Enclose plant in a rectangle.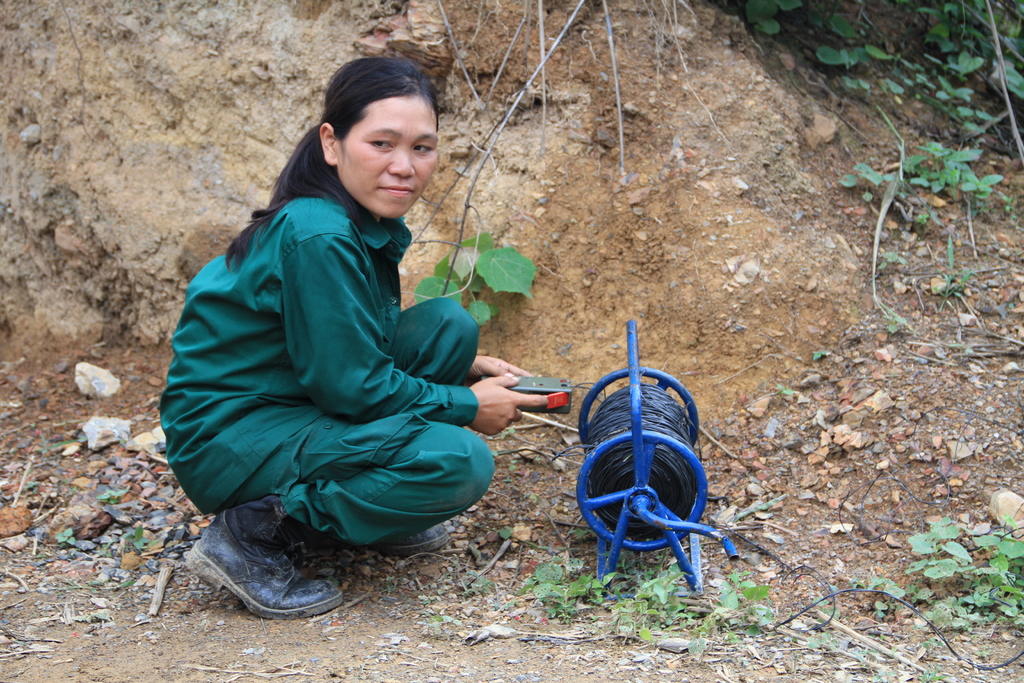
<region>811, 348, 827, 362</region>.
